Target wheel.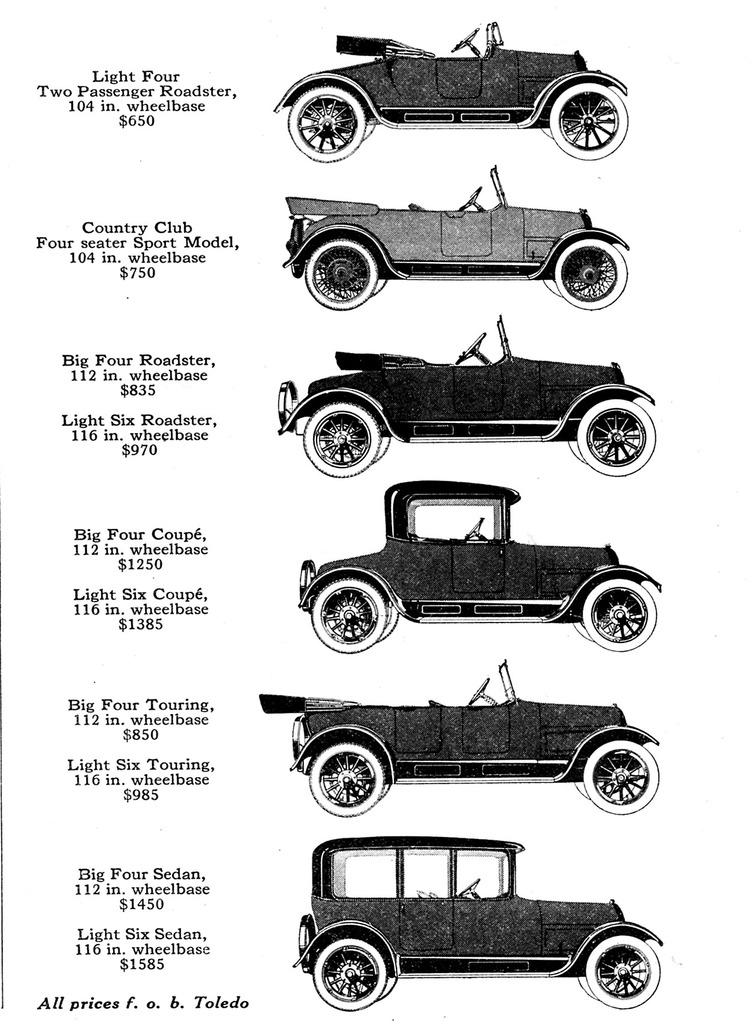
Target region: crop(577, 399, 655, 476).
